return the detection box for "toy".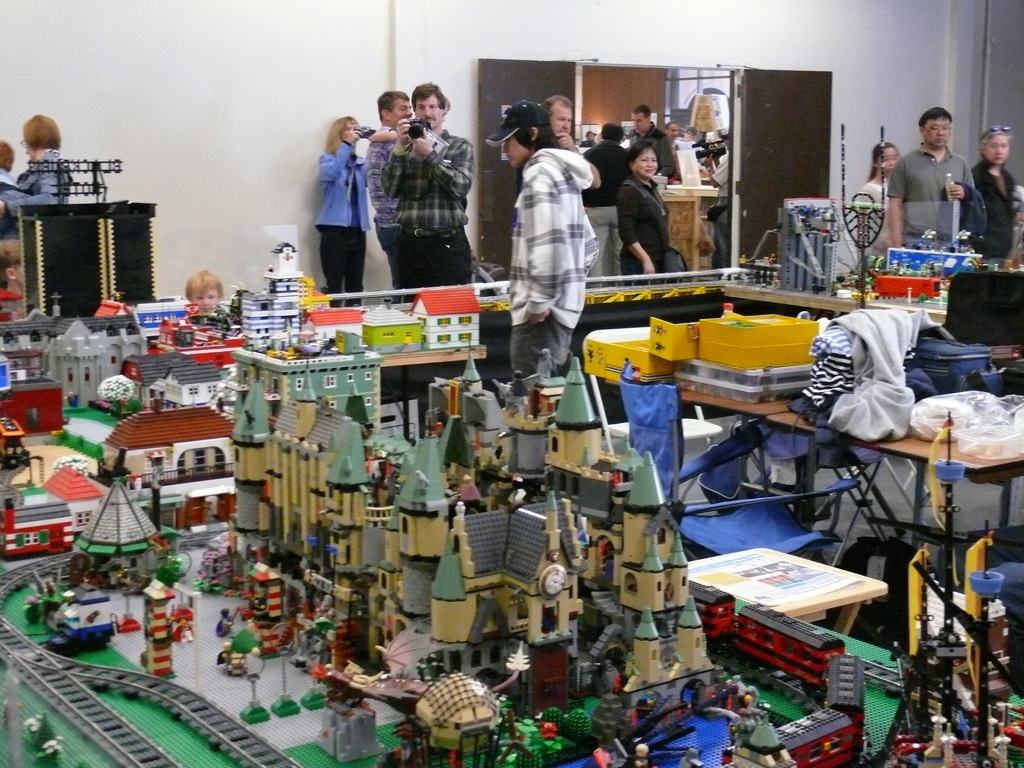
bbox(0, 297, 61, 380).
